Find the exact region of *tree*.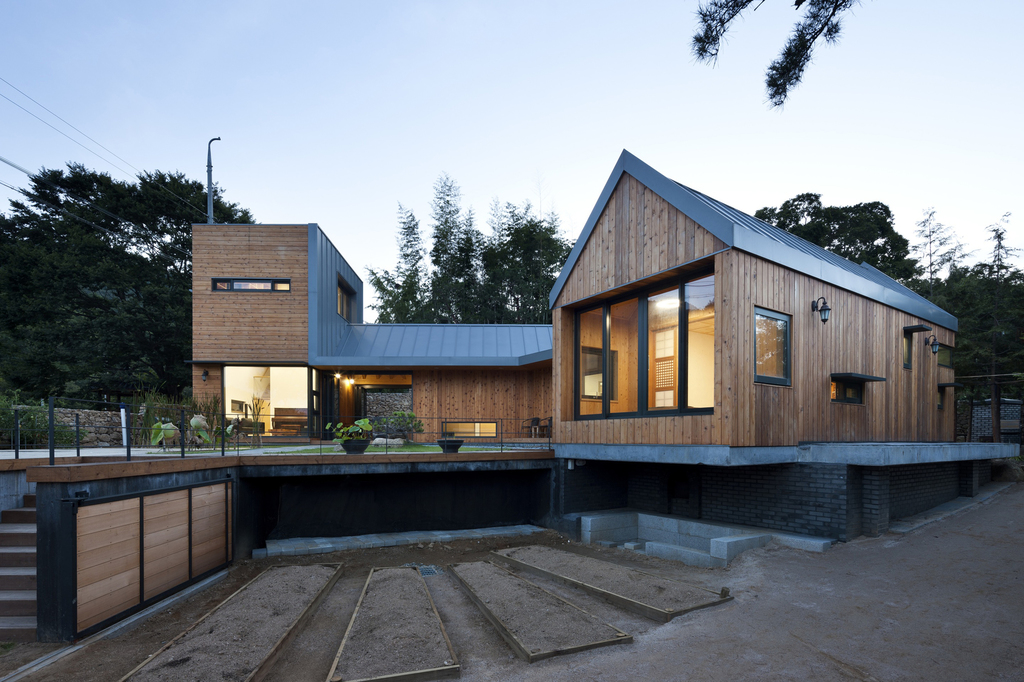
Exact region: {"left": 372, "top": 172, "right": 584, "bottom": 324}.
